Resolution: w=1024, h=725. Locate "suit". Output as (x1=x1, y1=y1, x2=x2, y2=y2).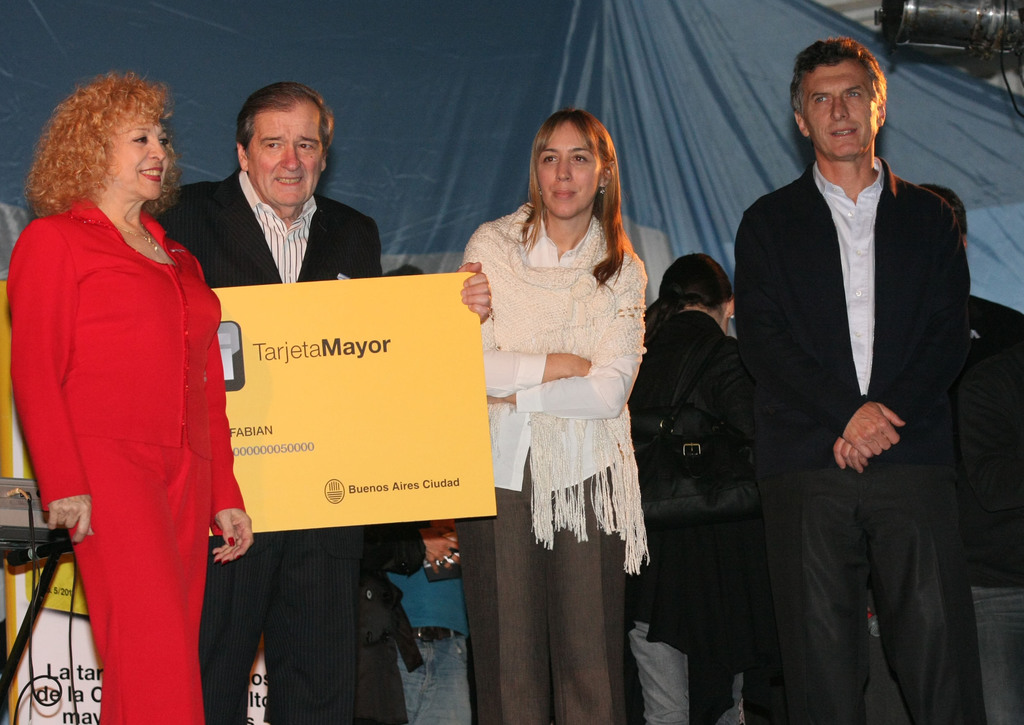
(x1=154, y1=171, x2=392, y2=723).
